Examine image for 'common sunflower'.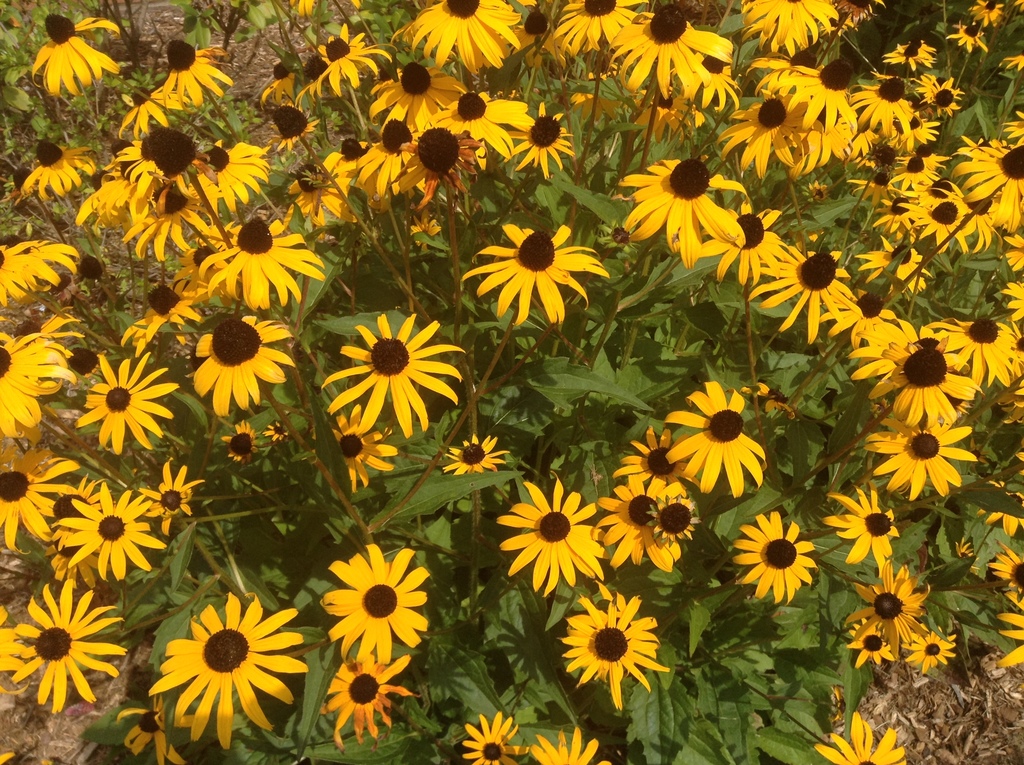
Examination result: box(851, 305, 1022, 487).
